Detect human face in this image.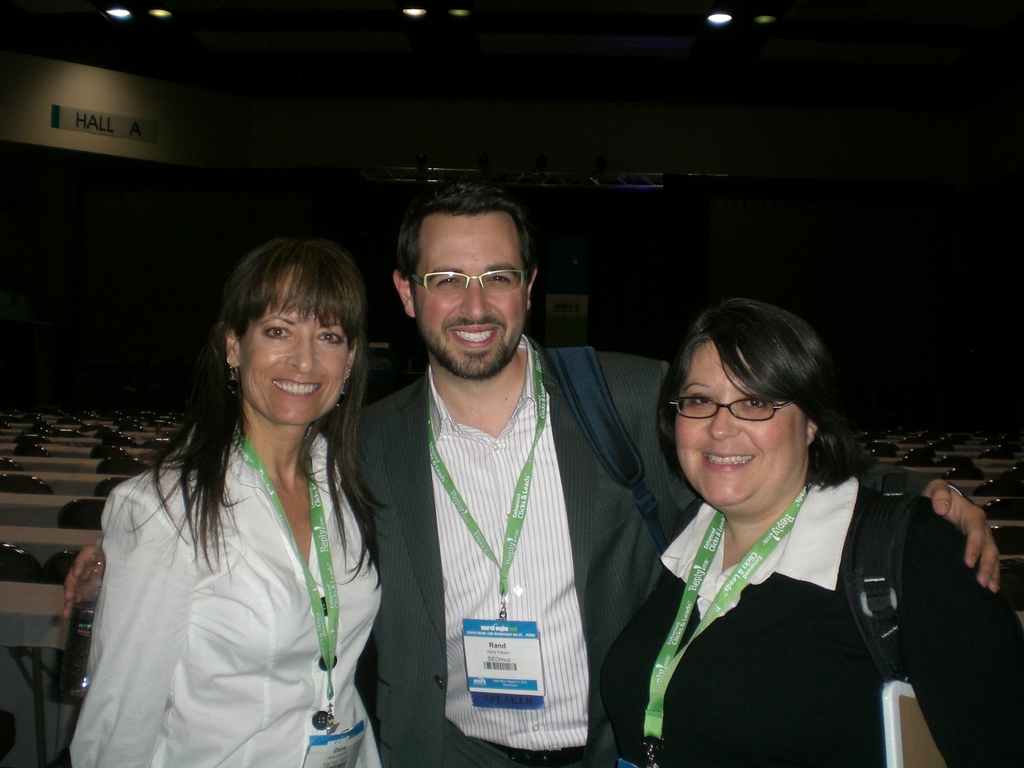
Detection: 408/210/525/381.
